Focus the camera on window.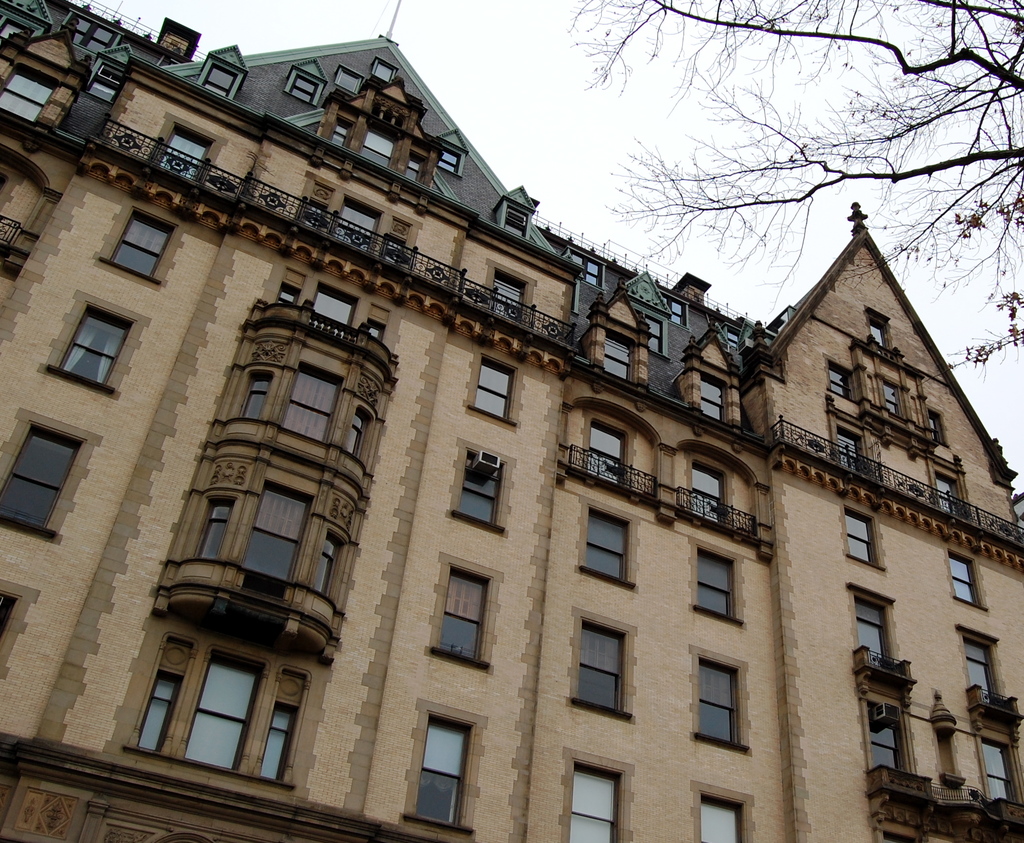
Focus region: region(601, 331, 630, 380).
